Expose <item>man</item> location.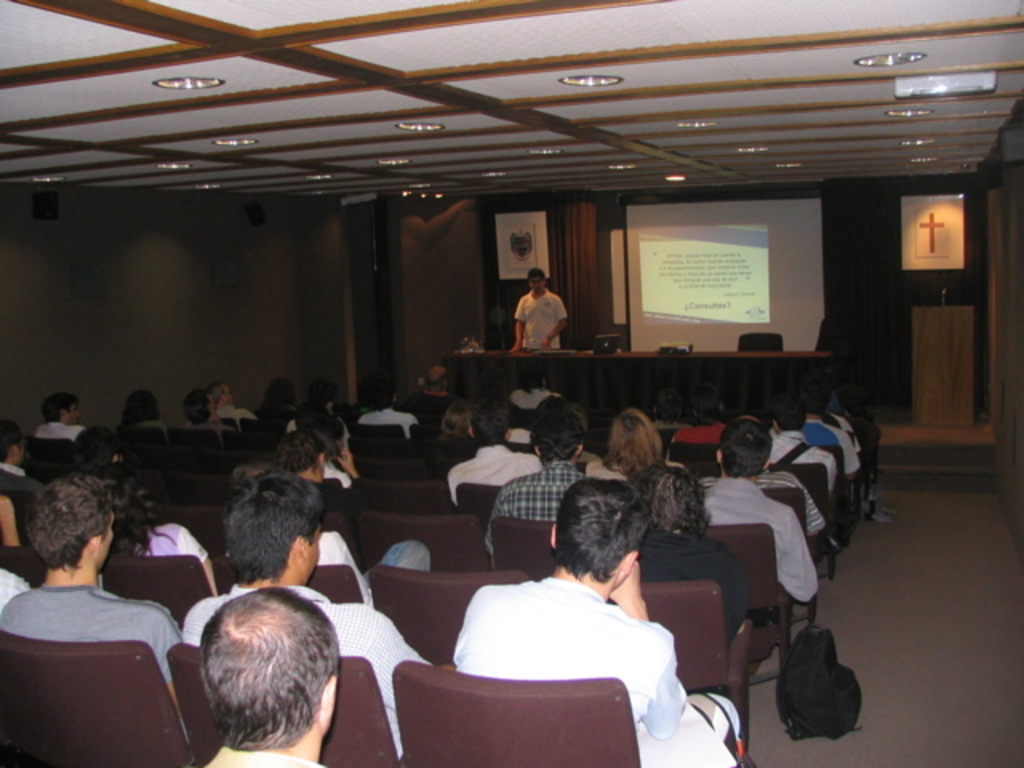
Exposed at <bbox>176, 483, 430, 750</bbox>.
